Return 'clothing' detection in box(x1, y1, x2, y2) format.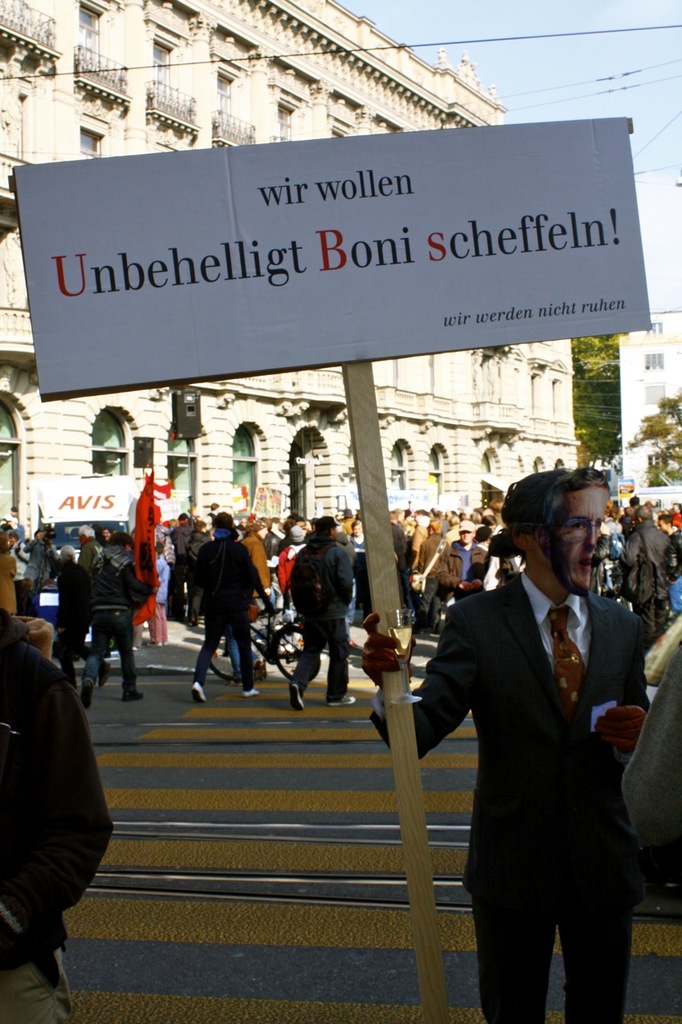
box(173, 522, 196, 609).
